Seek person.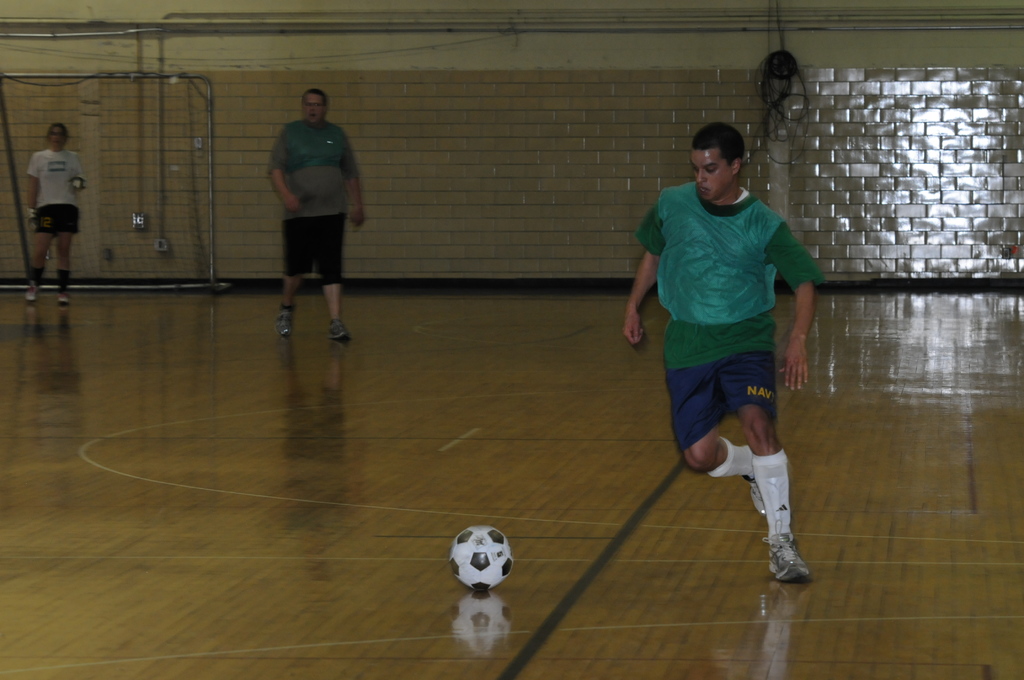
bbox(625, 125, 821, 580).
